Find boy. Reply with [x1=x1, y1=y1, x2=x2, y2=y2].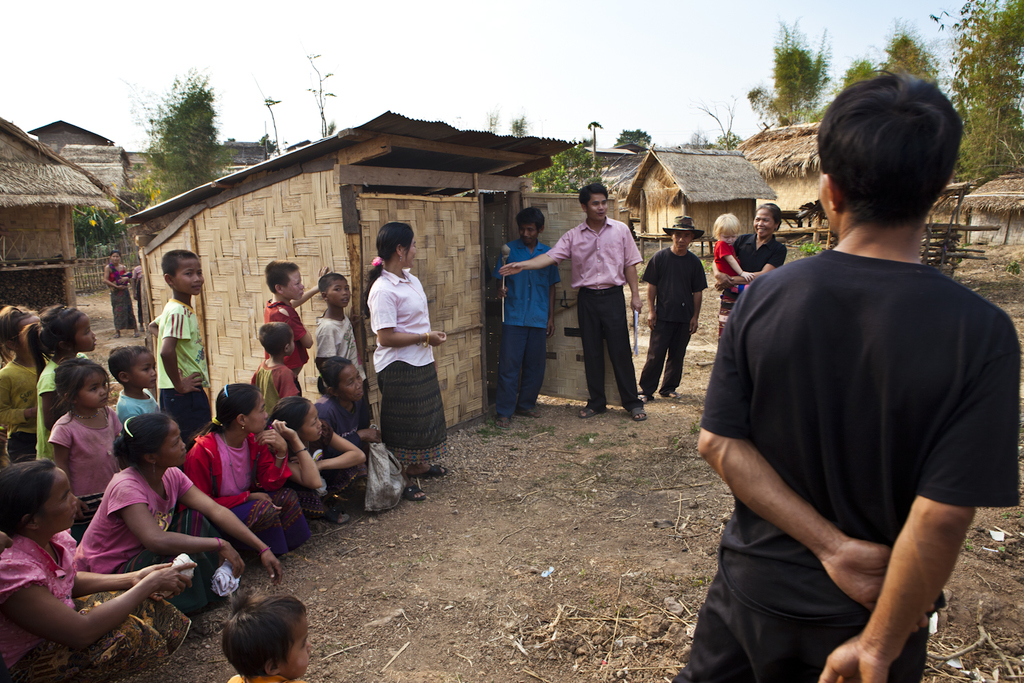
[x1=311, y1=270, x2=373, y2=423].
